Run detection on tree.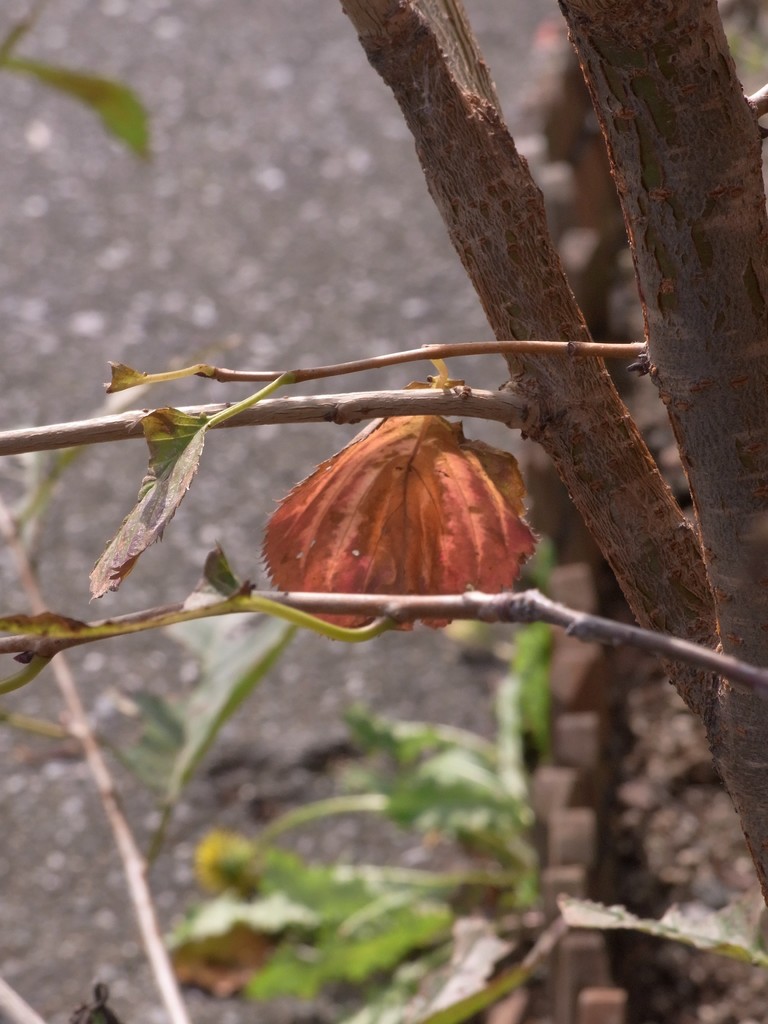
Result: x1=0 y1=0 x2=767 y2=1023.
